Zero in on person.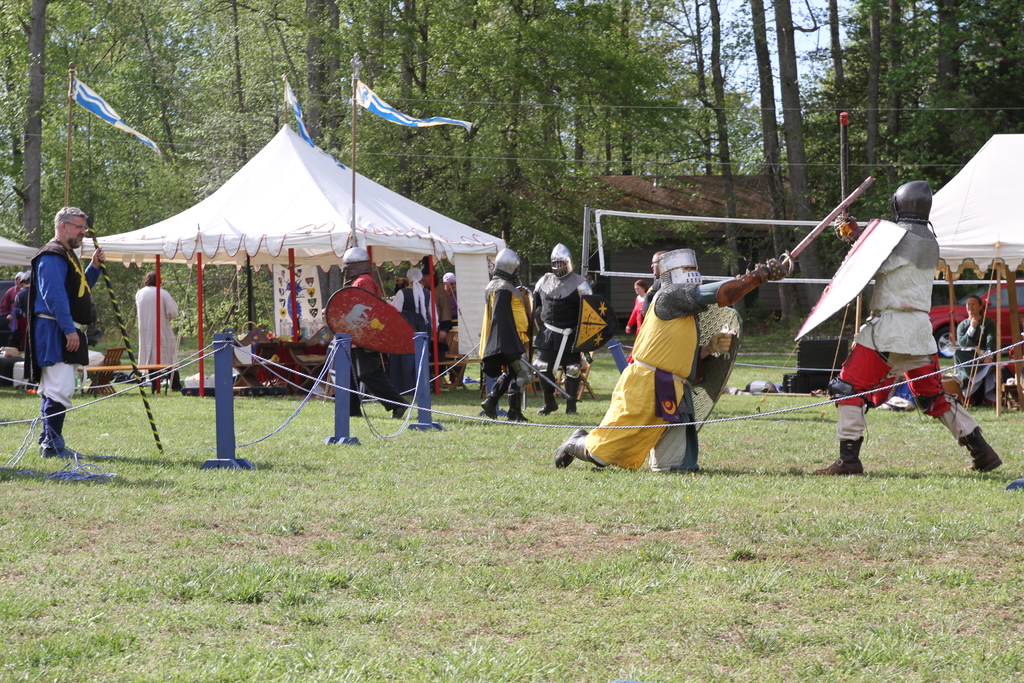
Zeroed in: 957, 295, 999, 406.
